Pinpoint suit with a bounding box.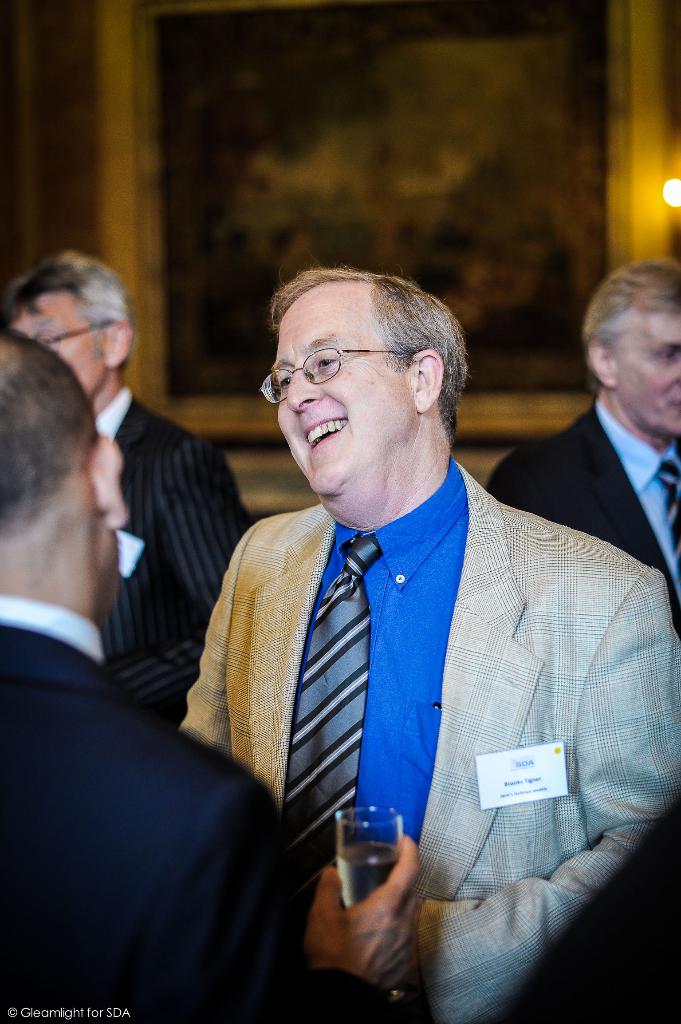
bbox=[178, 458, 636, 945].
